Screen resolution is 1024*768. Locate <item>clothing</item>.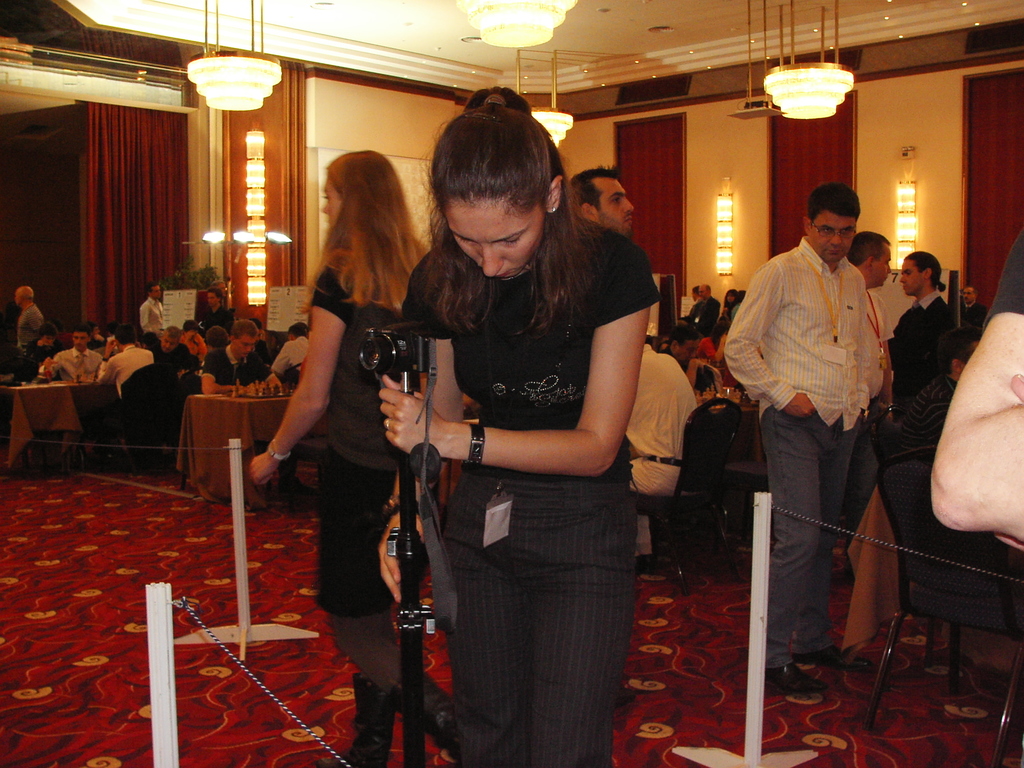
(left=717, top=228, right=869, bottom=658).
